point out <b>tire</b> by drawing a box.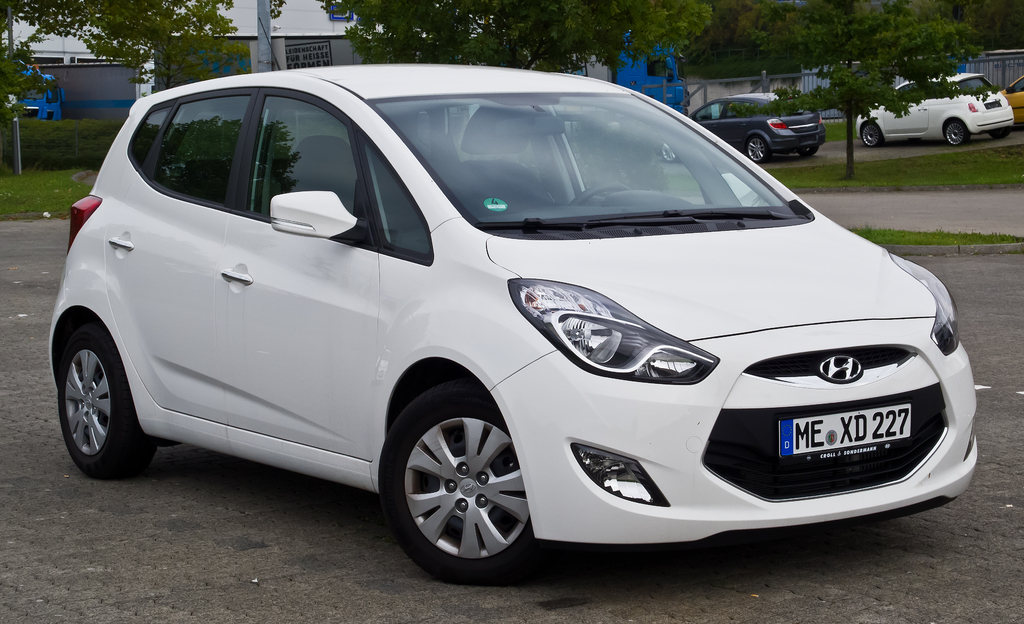
l=992, t=125, r=1014, b=136.
